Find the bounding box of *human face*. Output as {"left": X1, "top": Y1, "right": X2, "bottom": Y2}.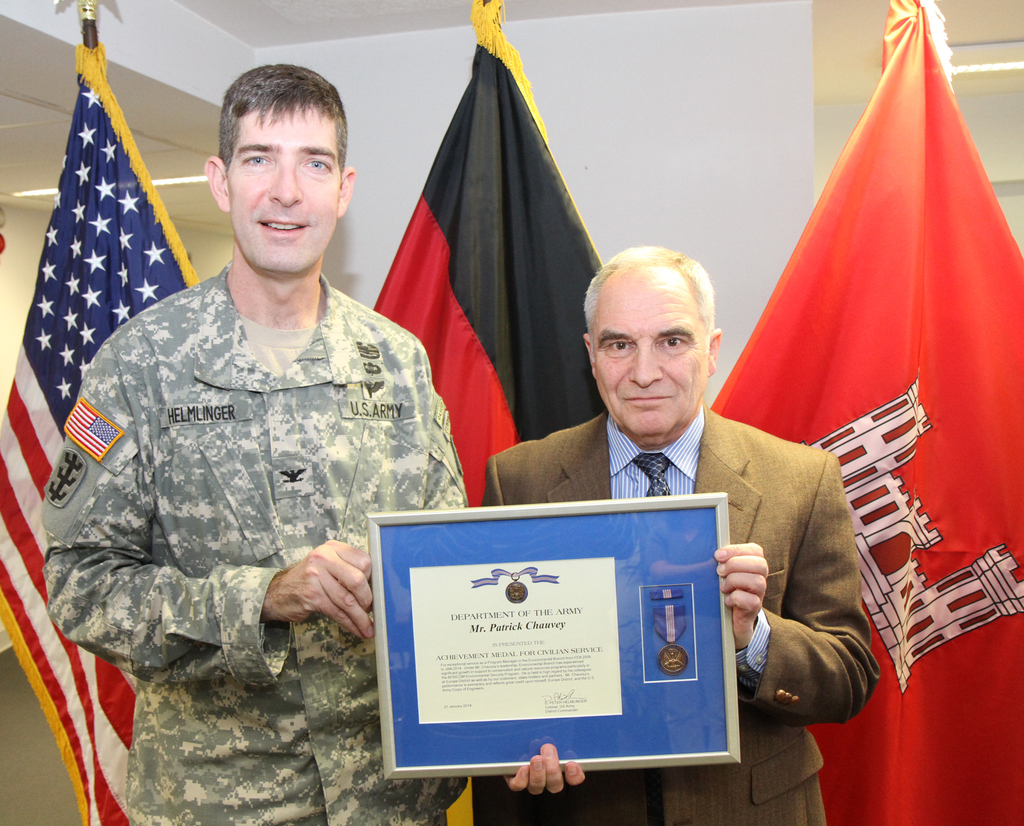
{"left": 227, "top": 100, "right": 344, "bottom": 273}.
